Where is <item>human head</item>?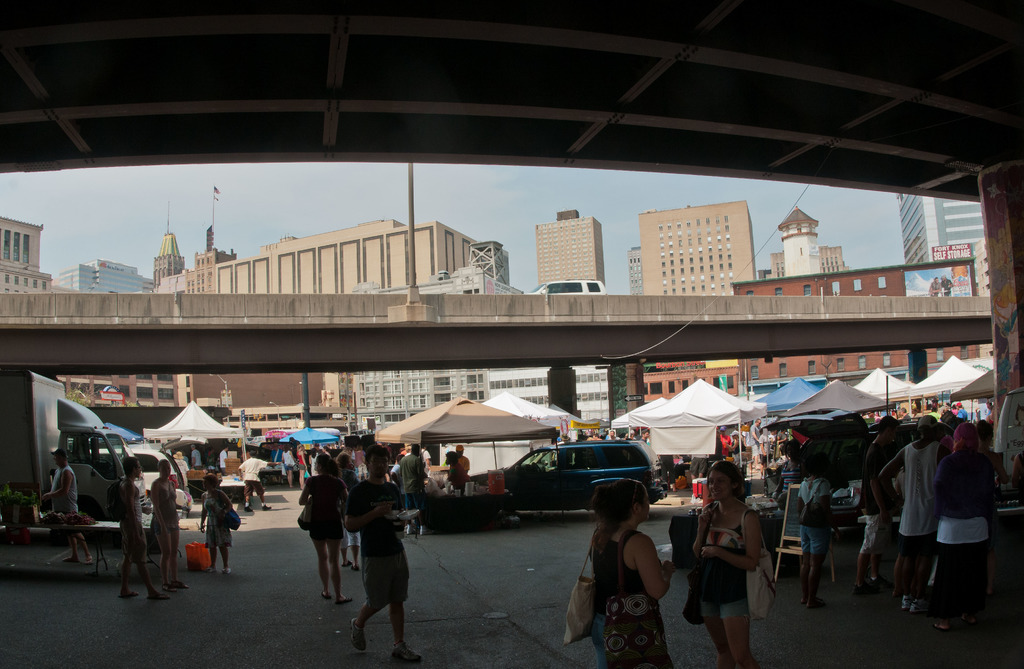
bbox=(705, 460, 744, 503).
